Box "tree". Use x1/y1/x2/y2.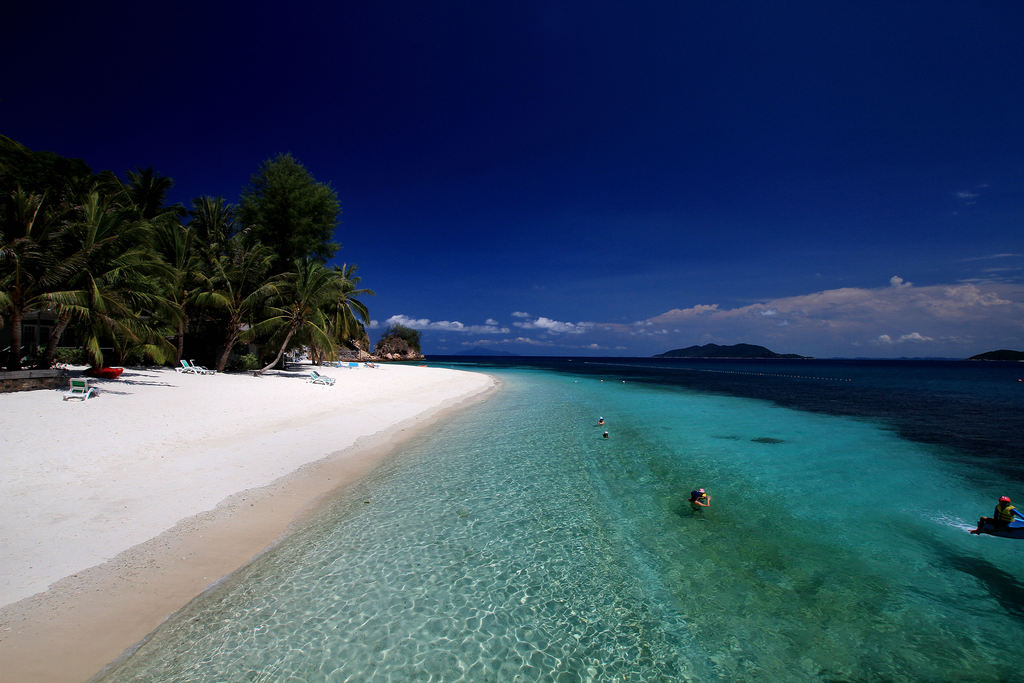
250/249/379/370.
